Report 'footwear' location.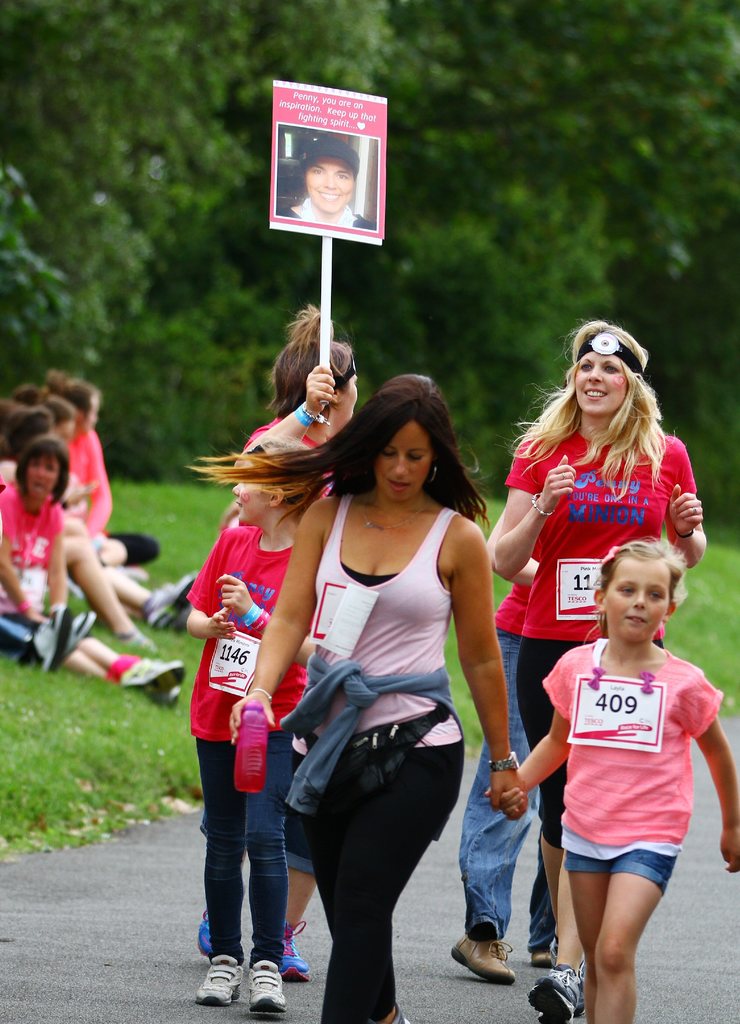
Report: [451,942,520,982].
